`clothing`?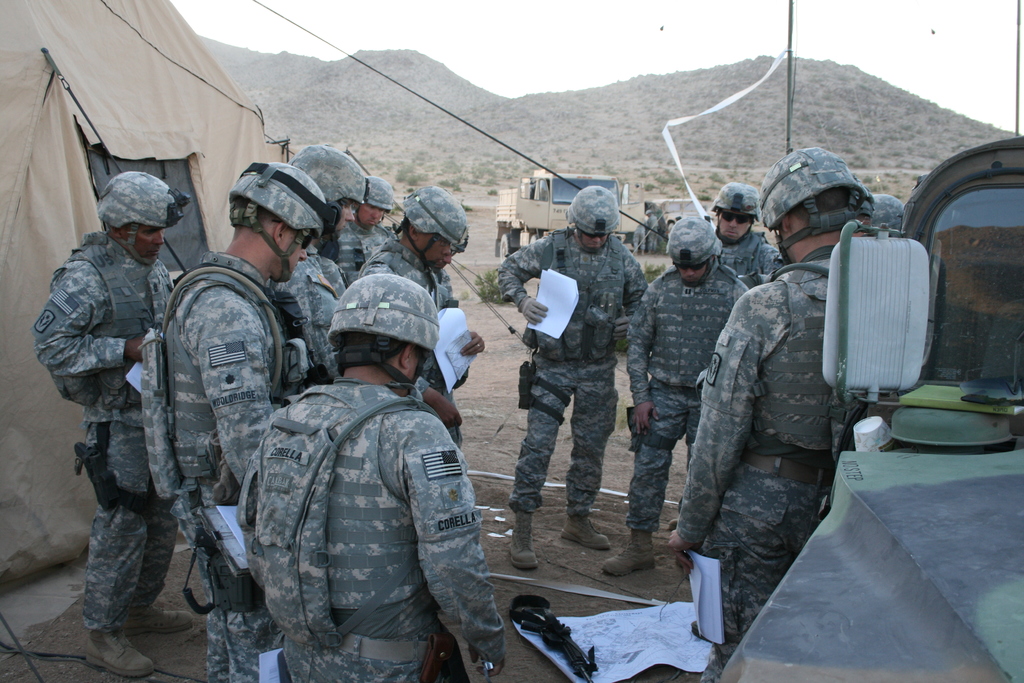
region(335, 213, 392, 257)
